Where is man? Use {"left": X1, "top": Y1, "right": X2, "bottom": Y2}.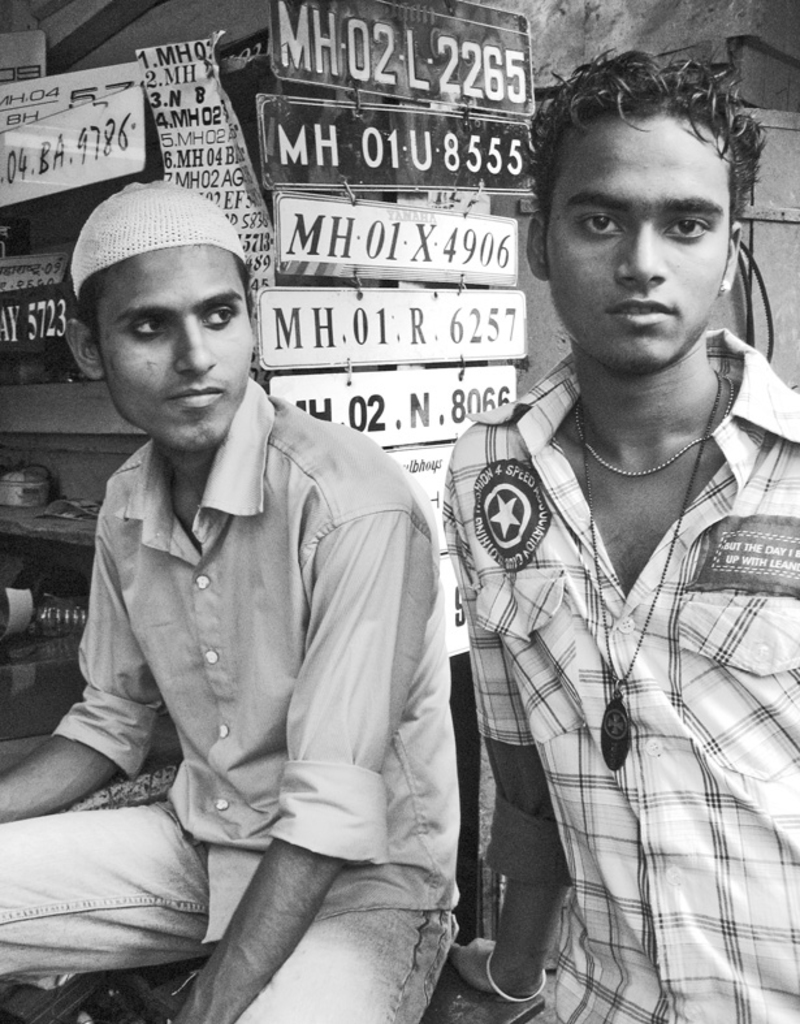
{"left": 39, "top": 202, "right": 493, "bottom": 1001}.
